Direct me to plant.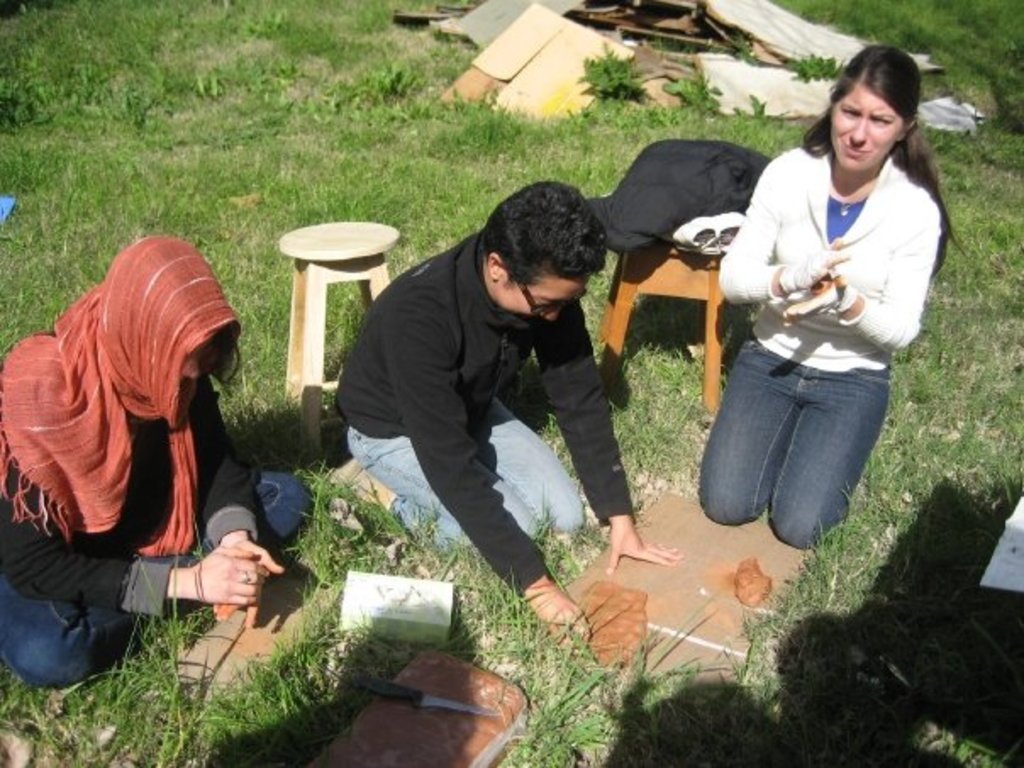
Direction: box(670, 71, 712, 115).
